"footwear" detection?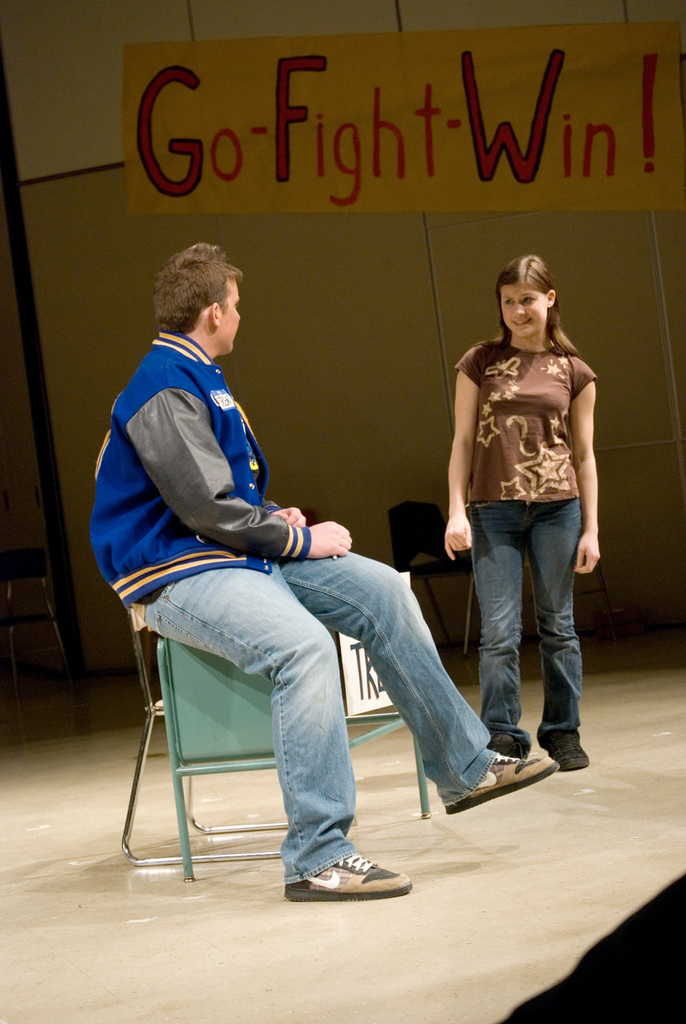
[x1=547, y1=736, x2=595, y2=772]
